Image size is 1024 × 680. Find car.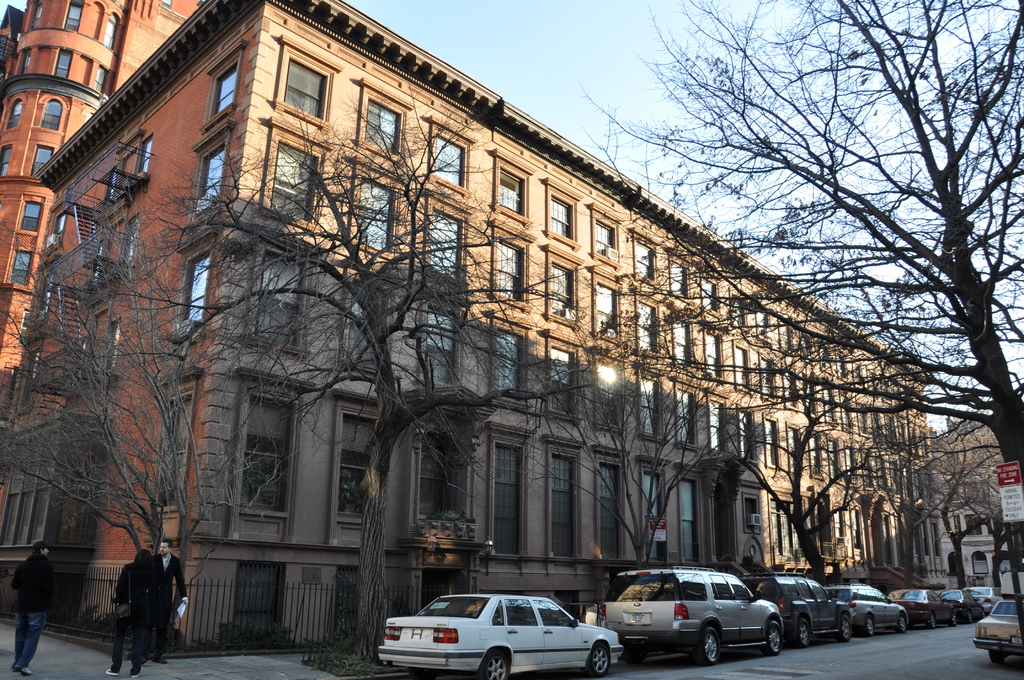
<box>743,570,854,649</box>.
